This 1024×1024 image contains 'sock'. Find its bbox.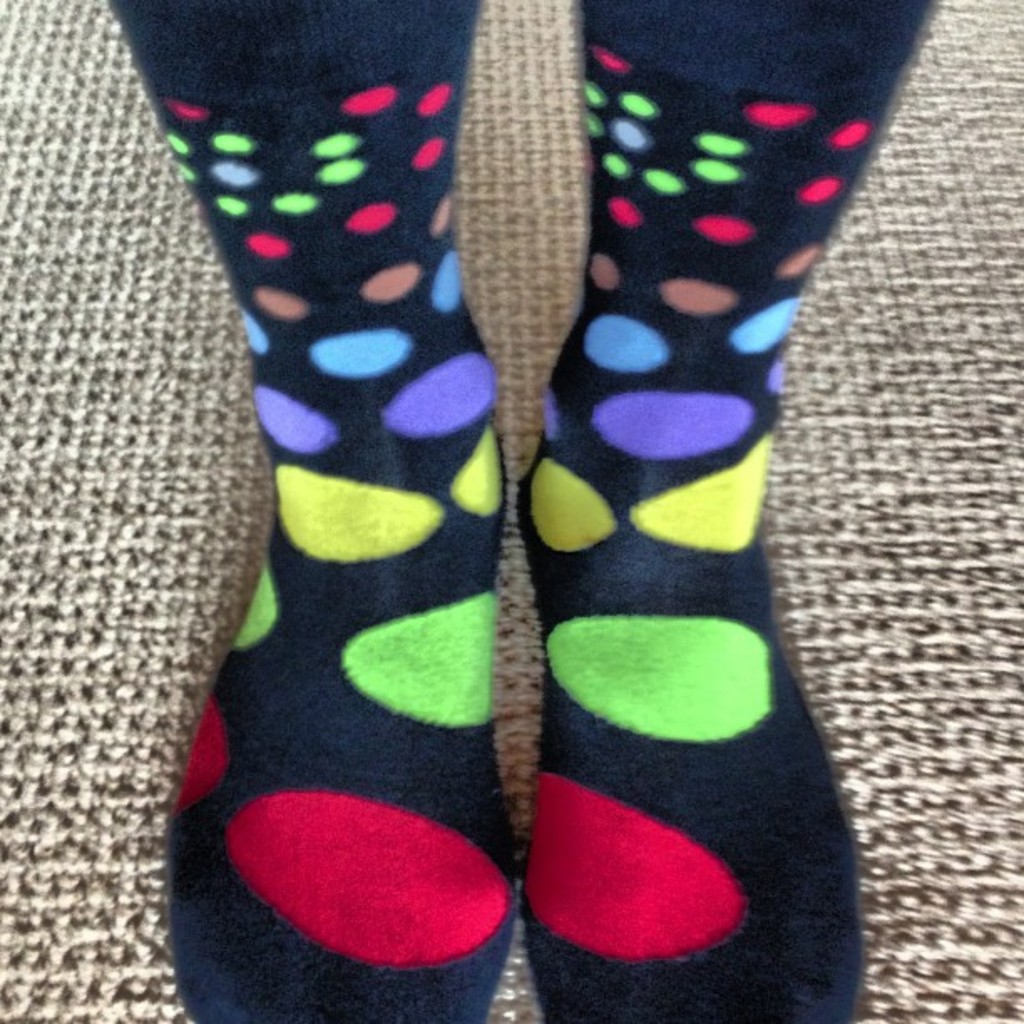
(left=107, top=0, right=520, bottom=1022).
